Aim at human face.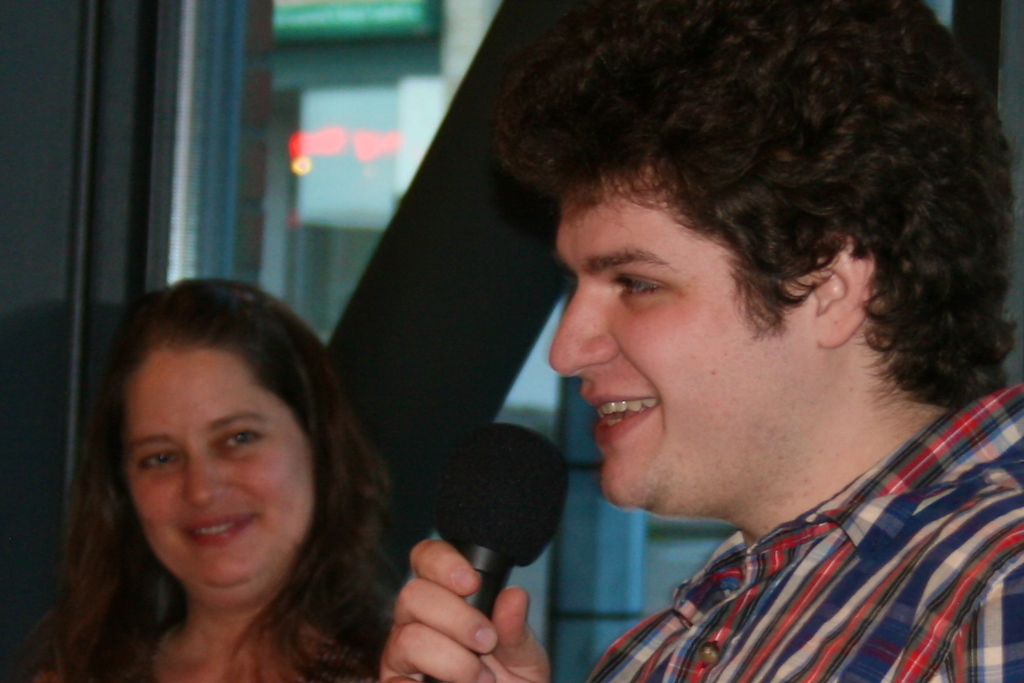
Aimed at x1=551 y1=162 x2=818 y2=504.
